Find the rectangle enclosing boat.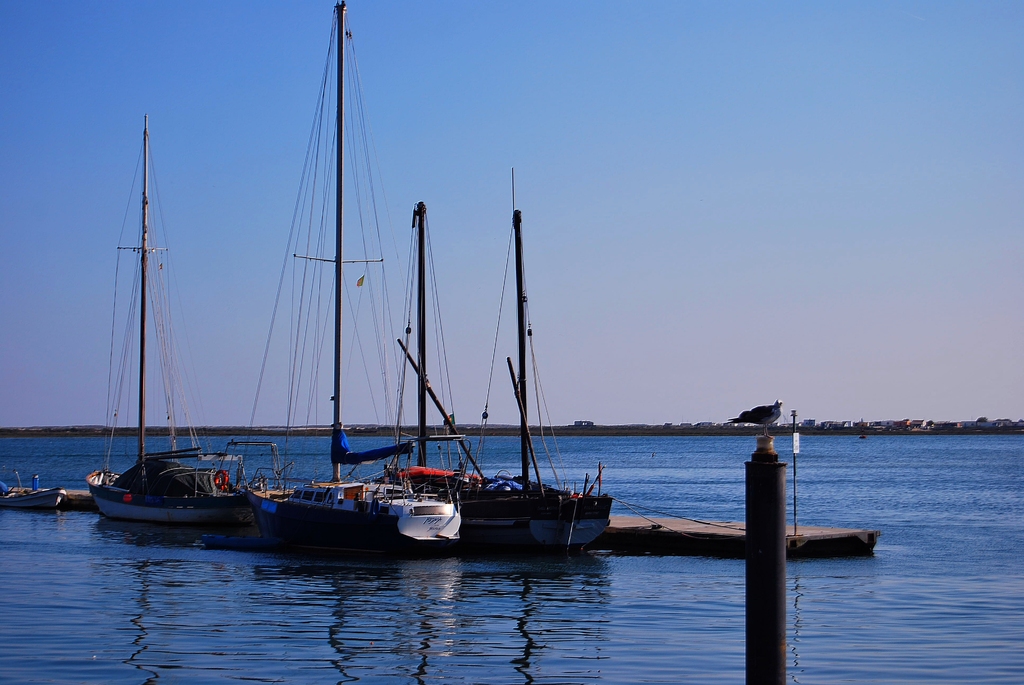
Rect(255, 0, 463, 554).
